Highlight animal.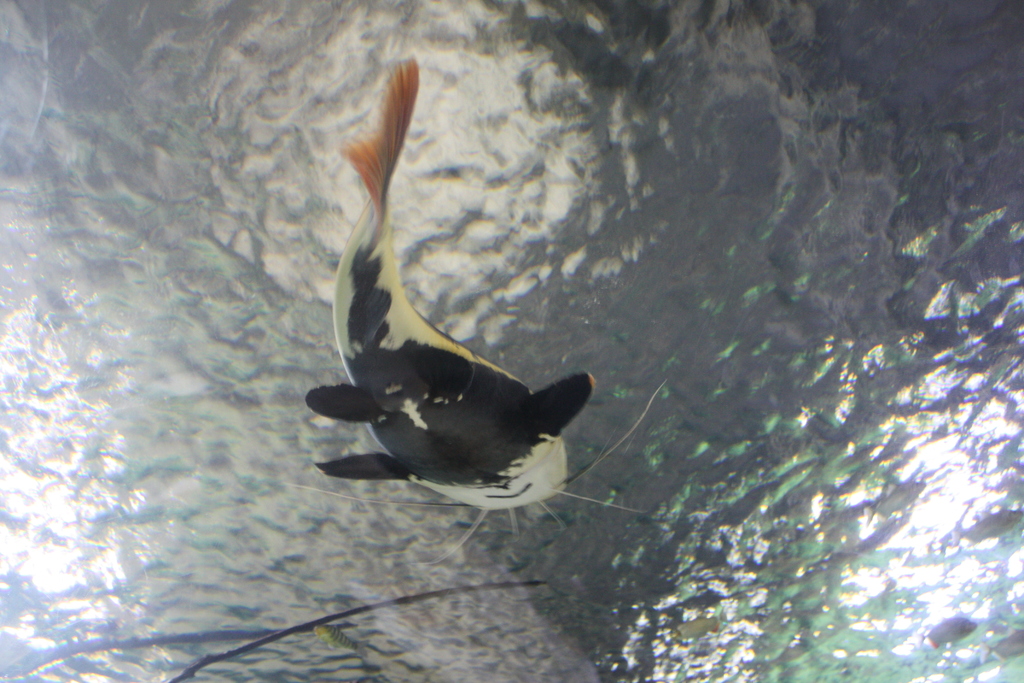
Highlighted region: {"left": 310, "top": 54, "right": 605, "bottom": 561}.
